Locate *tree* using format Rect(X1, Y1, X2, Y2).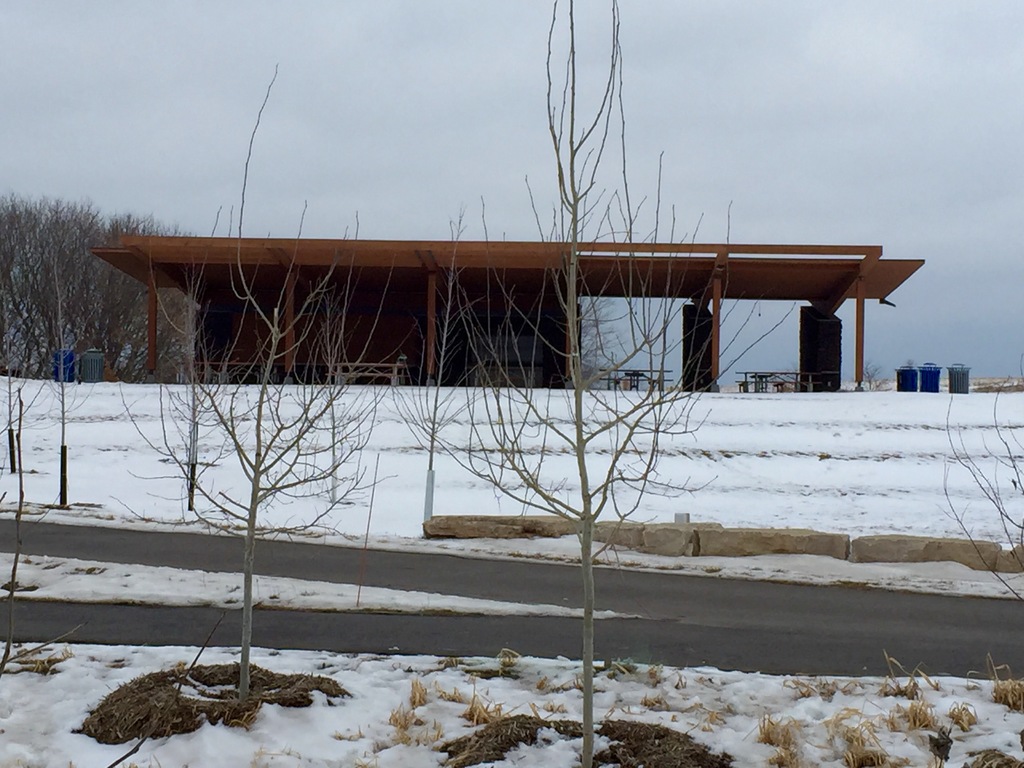
Rect(120, 51, 390, 708).
